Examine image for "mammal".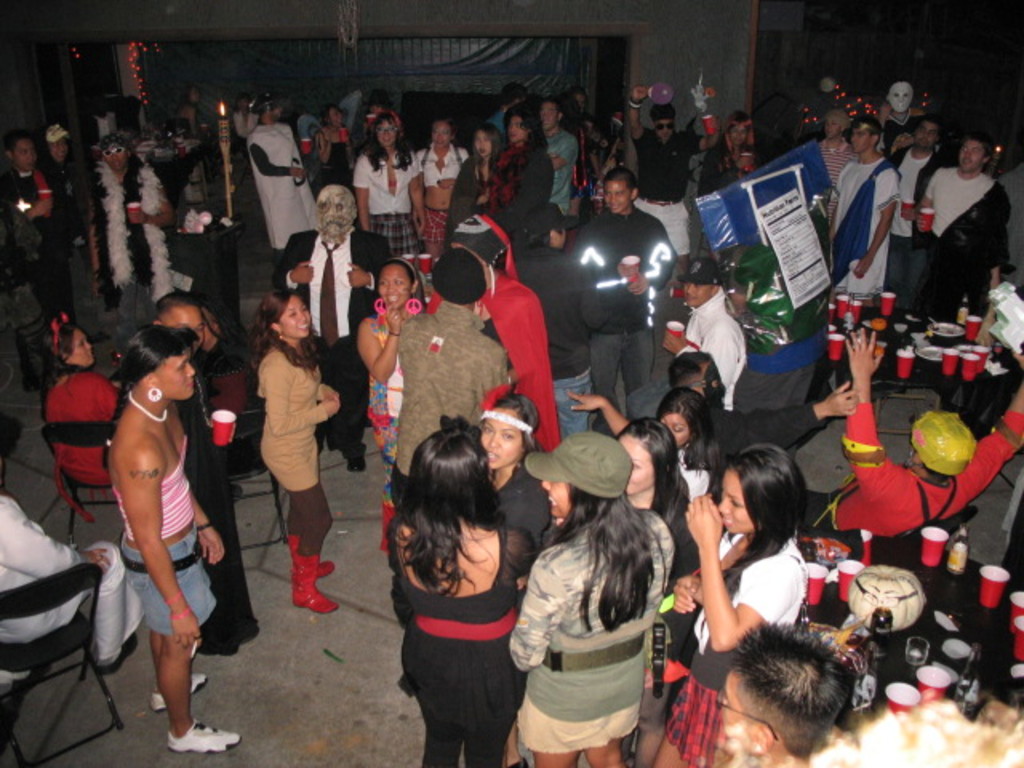
Examination result: {"left": 443, "top": 122, "right": 501, "bottom": 243}.
